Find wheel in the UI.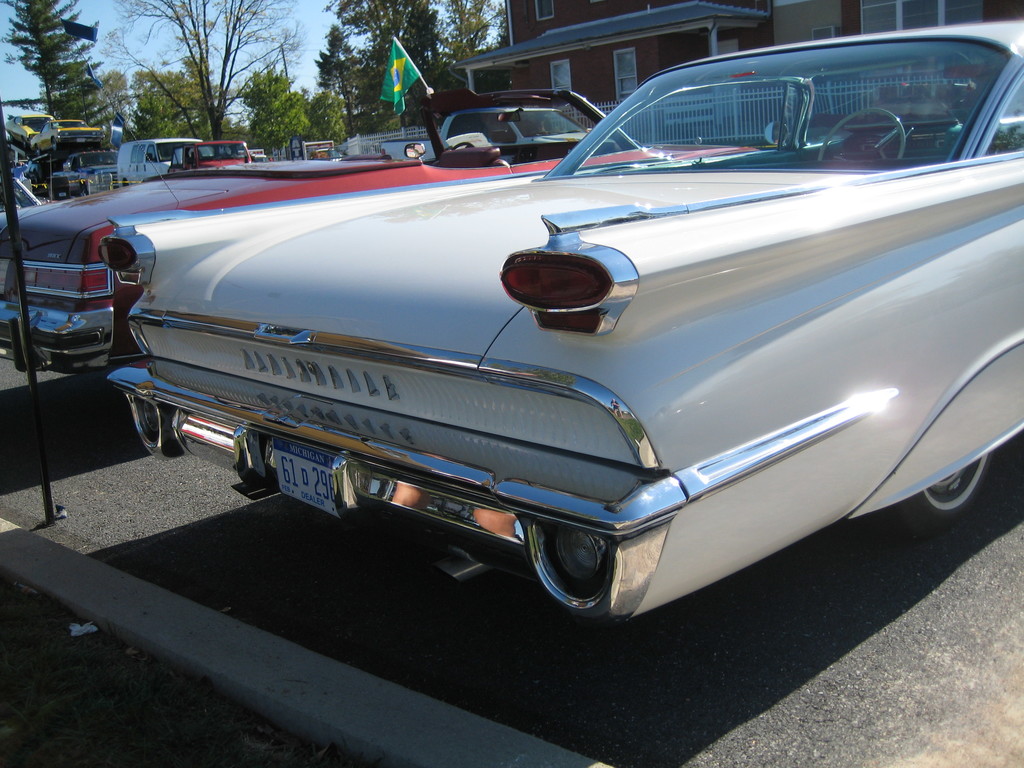
UI element at 892, 446, 1005, 535.
